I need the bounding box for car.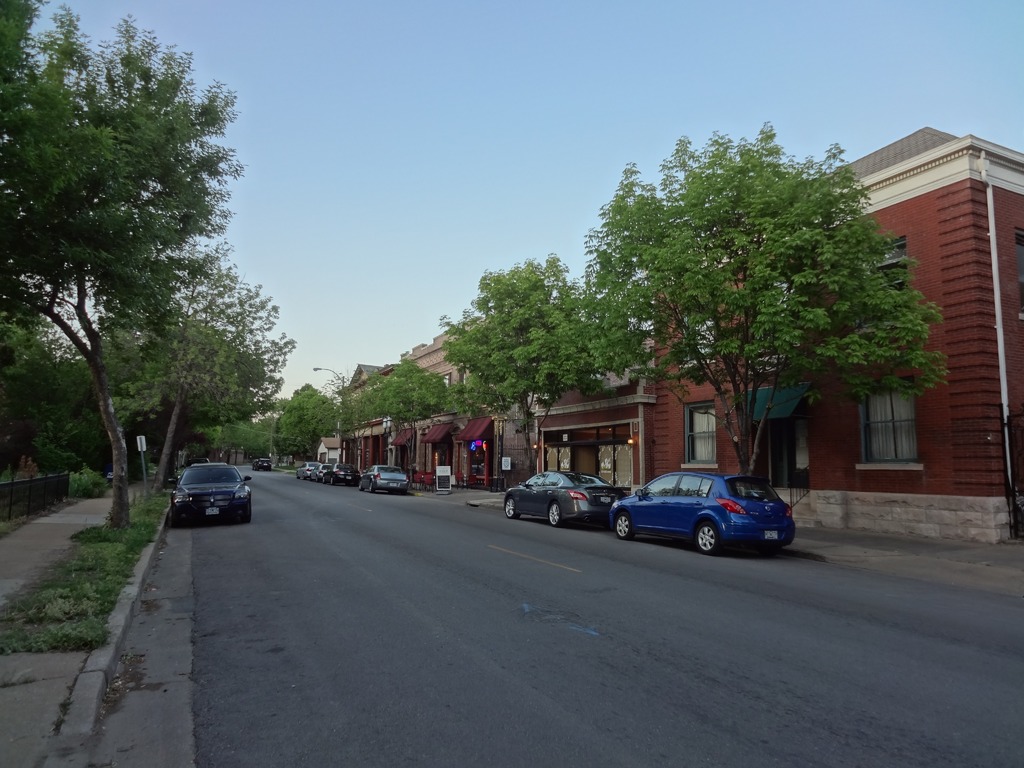
Here it is: x1=500, y1=467, x2=626, y2=527.
